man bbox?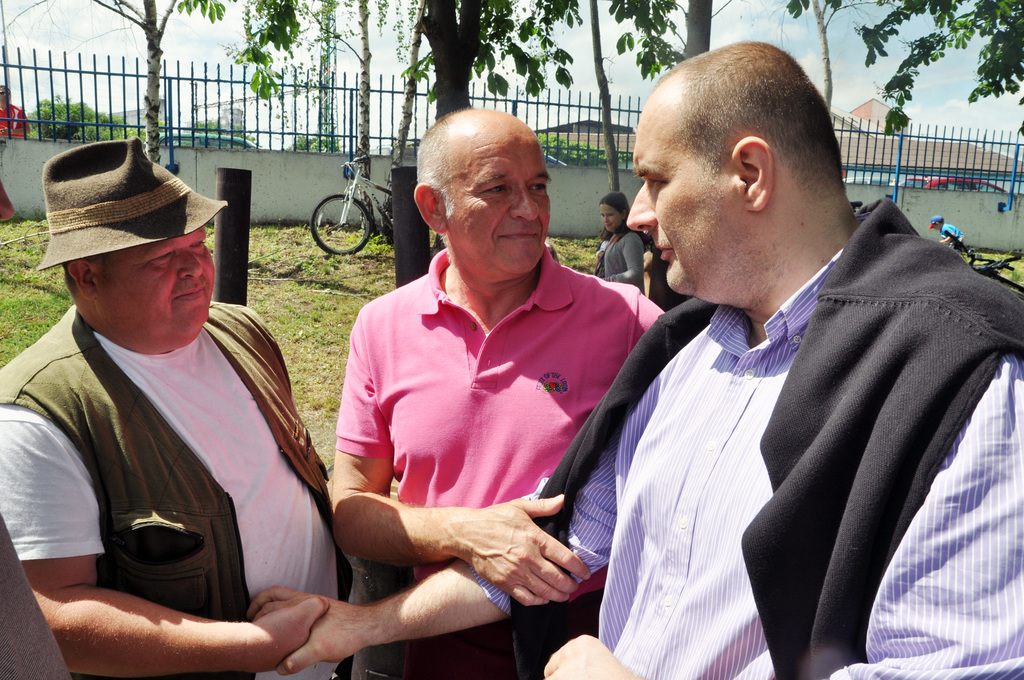
335 111 672 679
